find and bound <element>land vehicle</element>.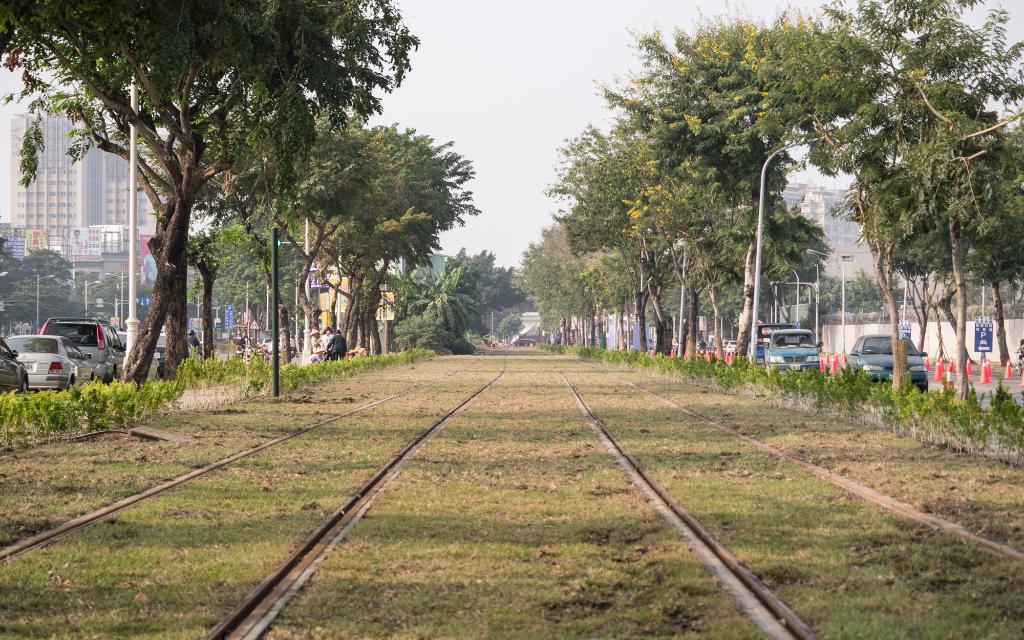
Bound: bbox(41, 315, 126, 384).
